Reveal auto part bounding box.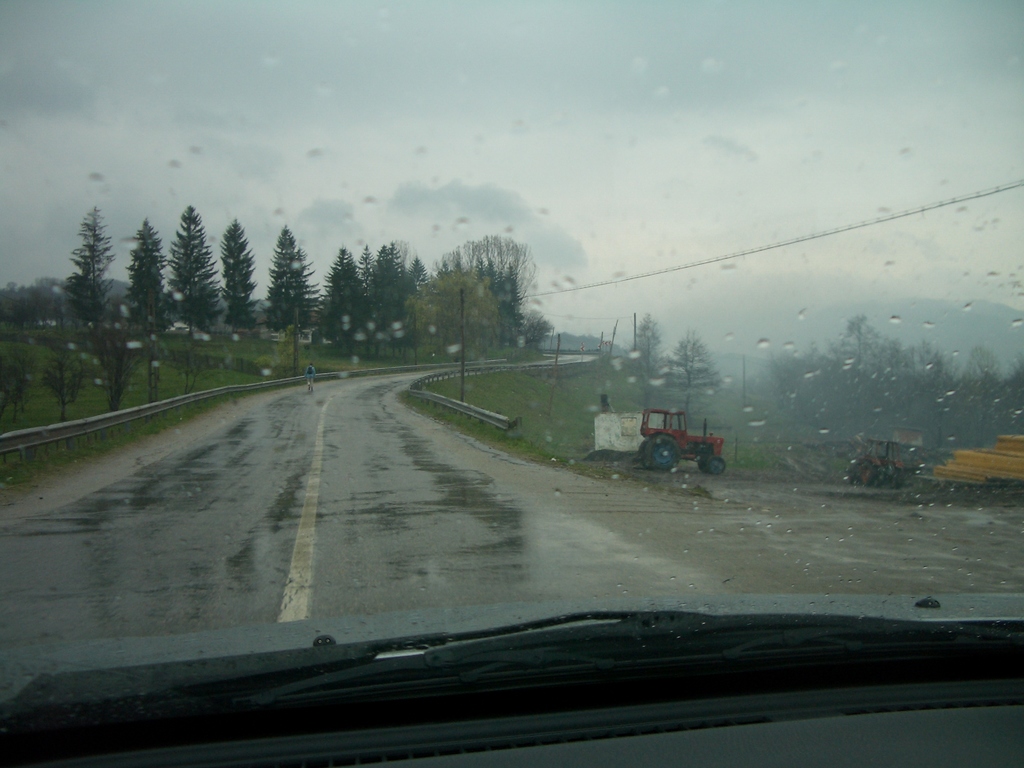
Revealed: box(0, 589, 1023, 766).
